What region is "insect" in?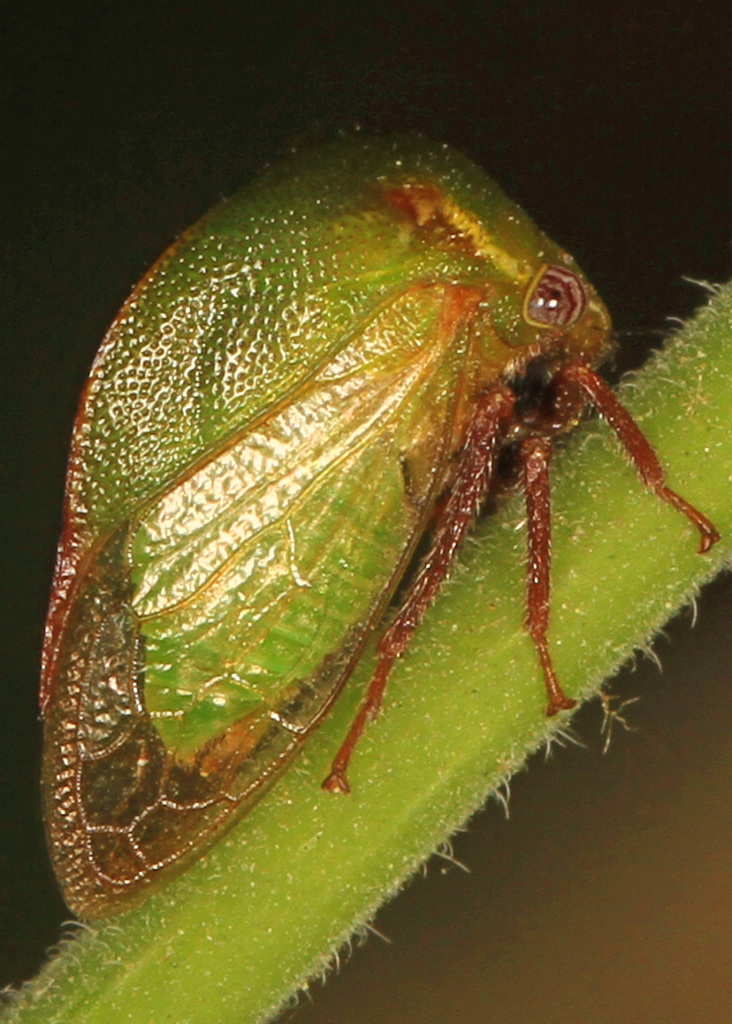
33 116 724 918.
